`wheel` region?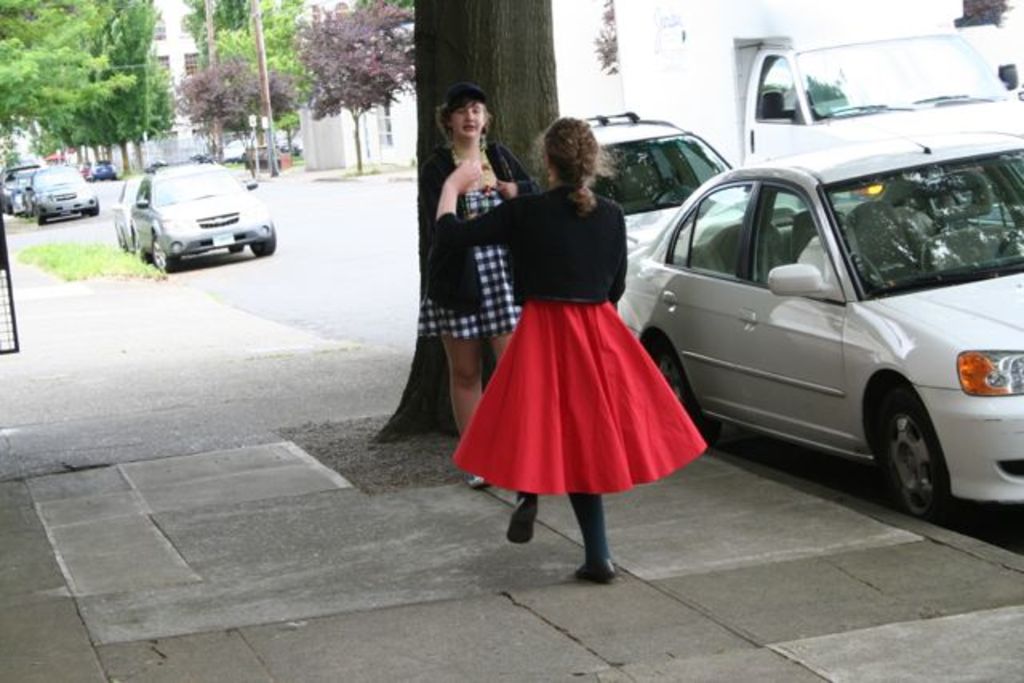
bbox(150, 230, 178, 275)
